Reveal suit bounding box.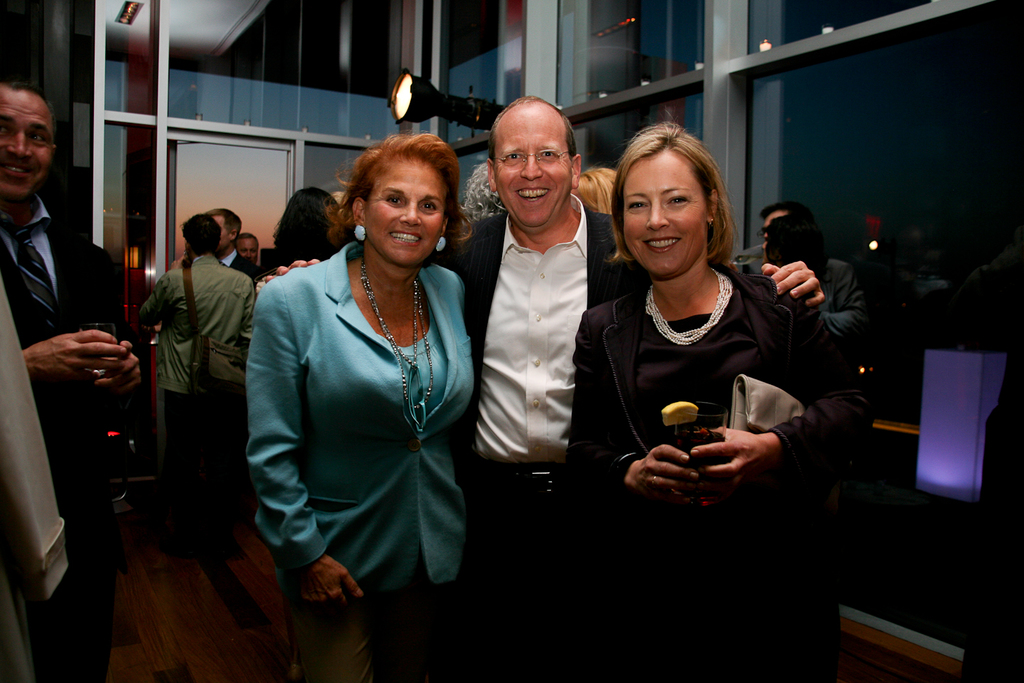
Revealed: [left=571, top=272, right=880, bottom=682].
